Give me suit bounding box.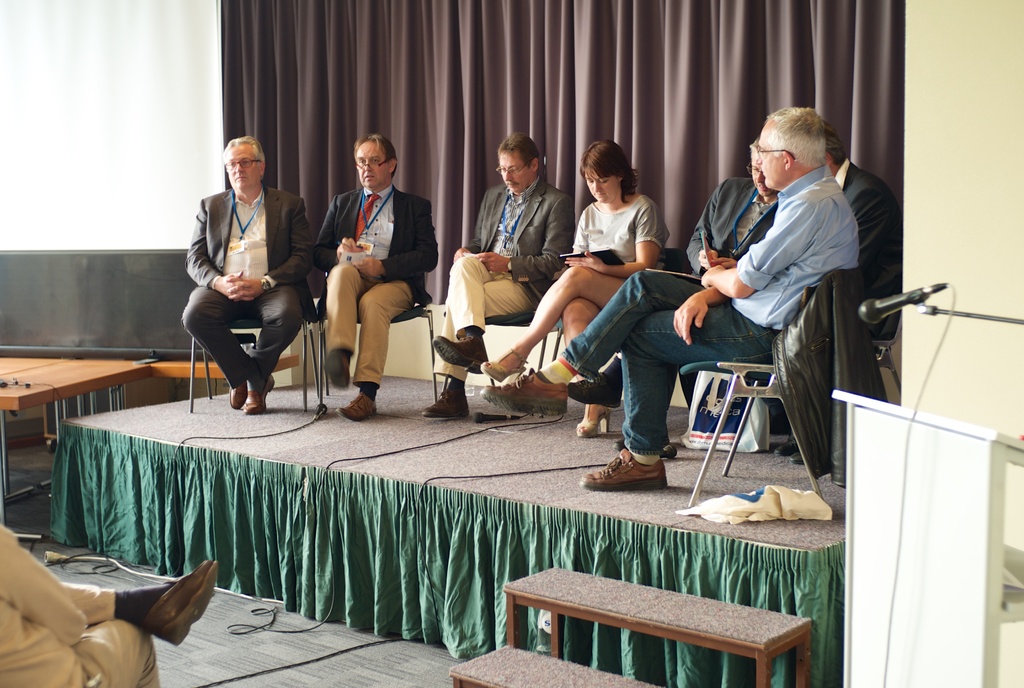
<box>314,184,442,309</box>.
